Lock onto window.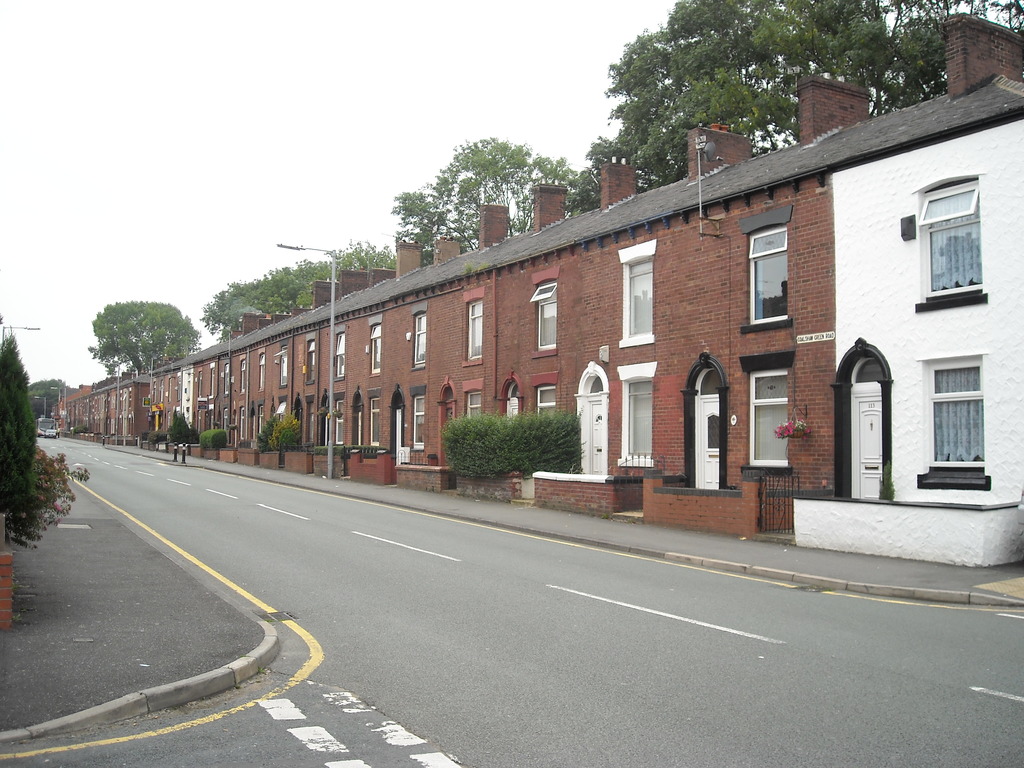
Locked: box(413, 307, 433, 369).
